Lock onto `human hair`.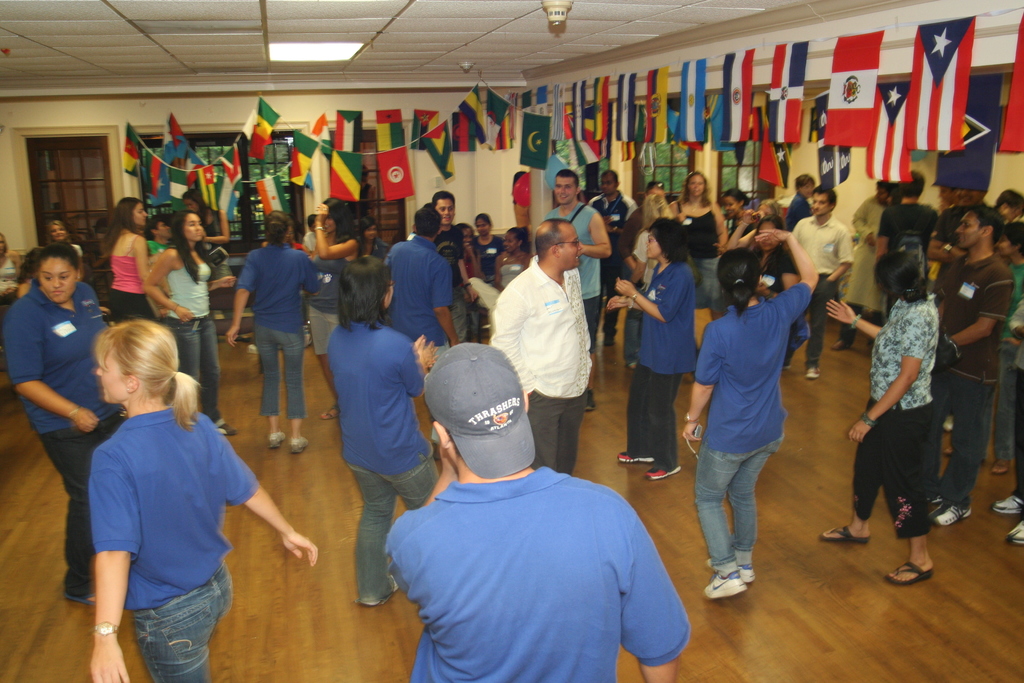
Locked: <region>336, 259, 390, 327</region>.
